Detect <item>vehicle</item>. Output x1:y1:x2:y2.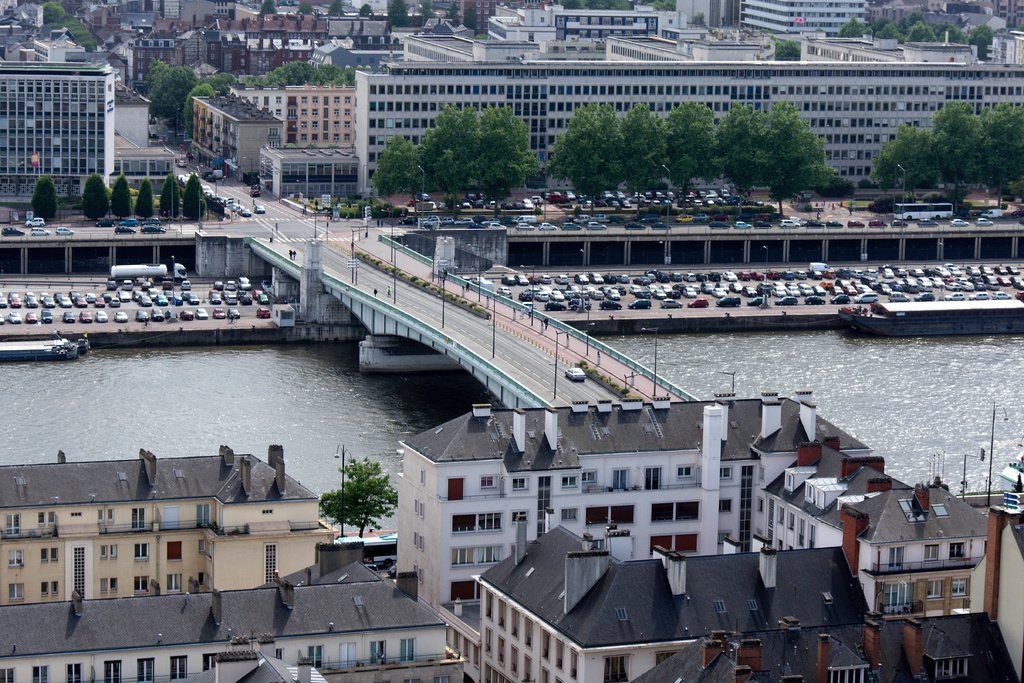
8:309:22:324.
